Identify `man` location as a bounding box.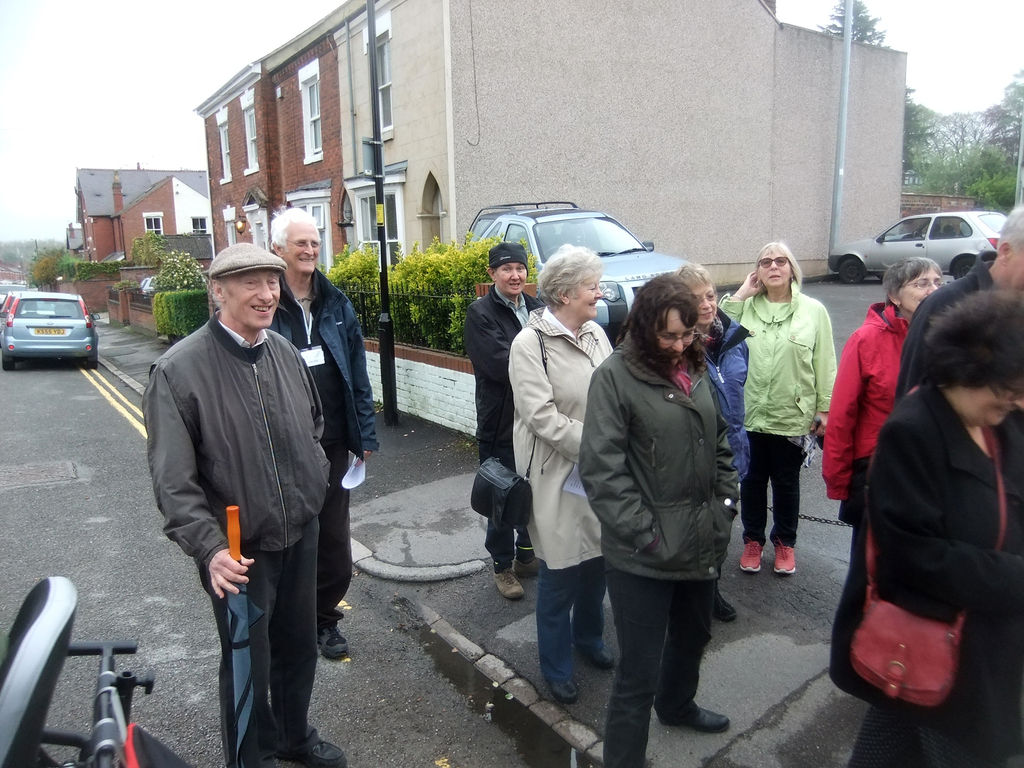
(895, 208, 1023, 405).
